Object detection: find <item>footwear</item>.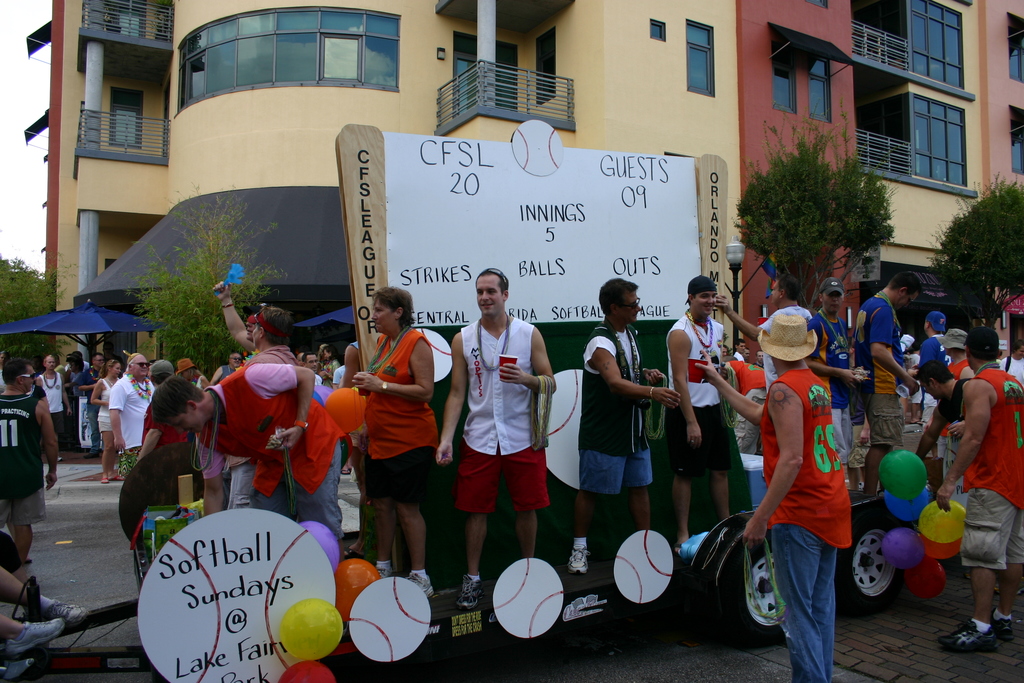
Rect(340, 547, 371, 567).
